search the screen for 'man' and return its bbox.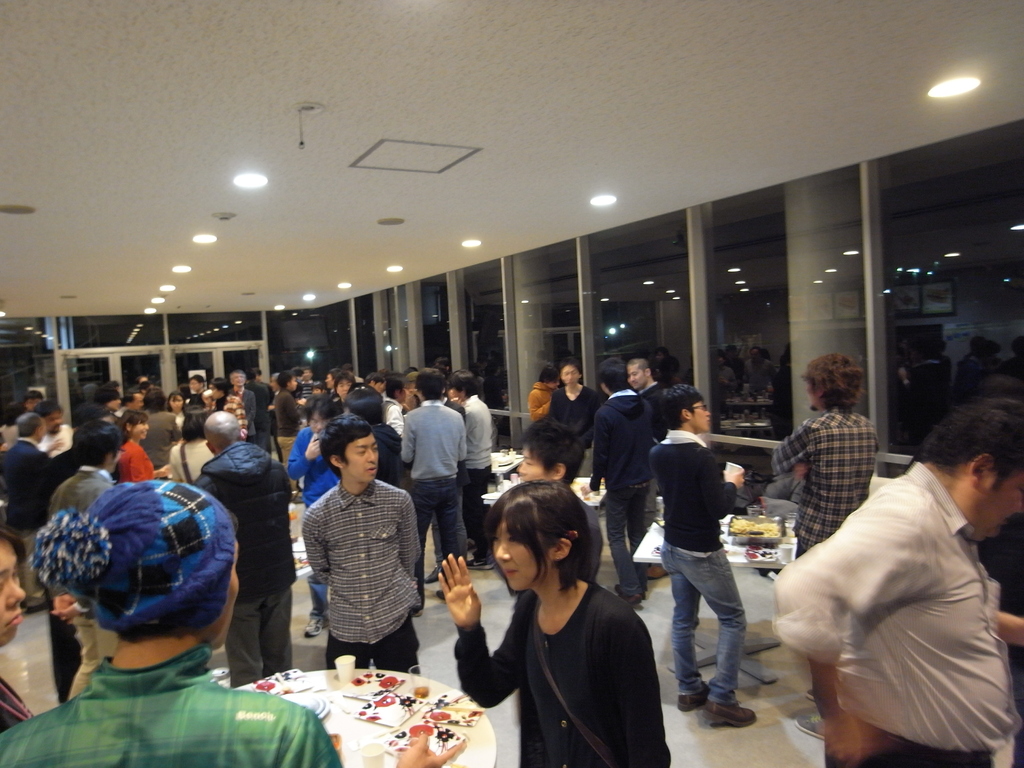
Found: <box>303,415,427,674</box>.
